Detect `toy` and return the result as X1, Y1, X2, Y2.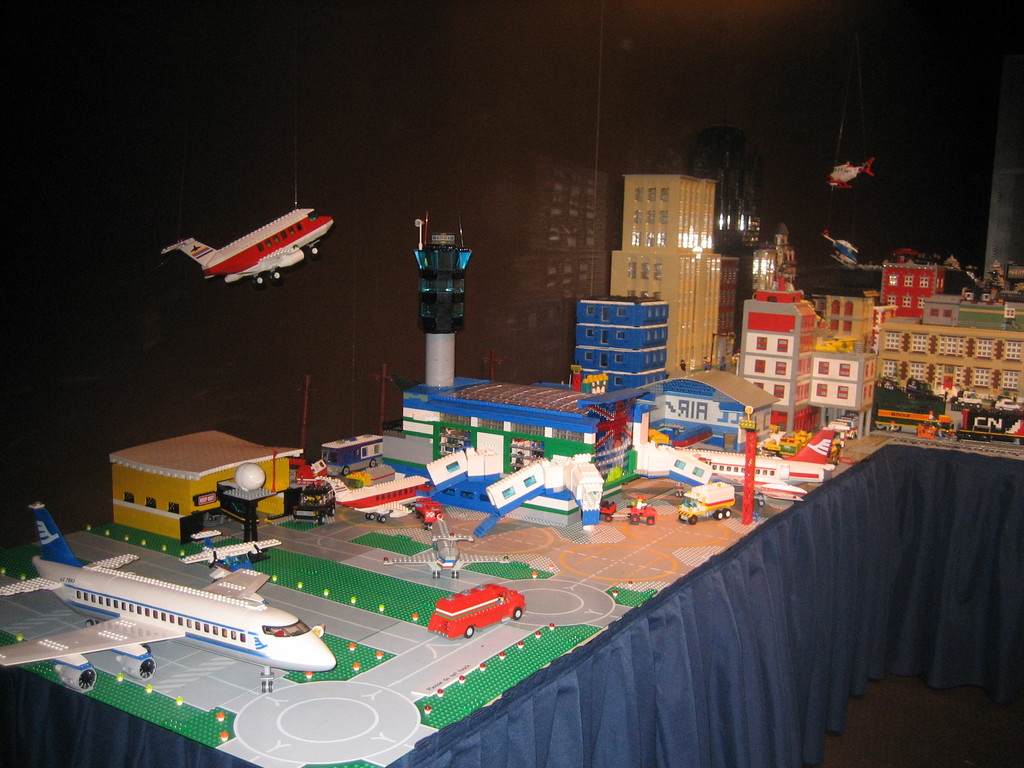
404, 416, 564, 492.
